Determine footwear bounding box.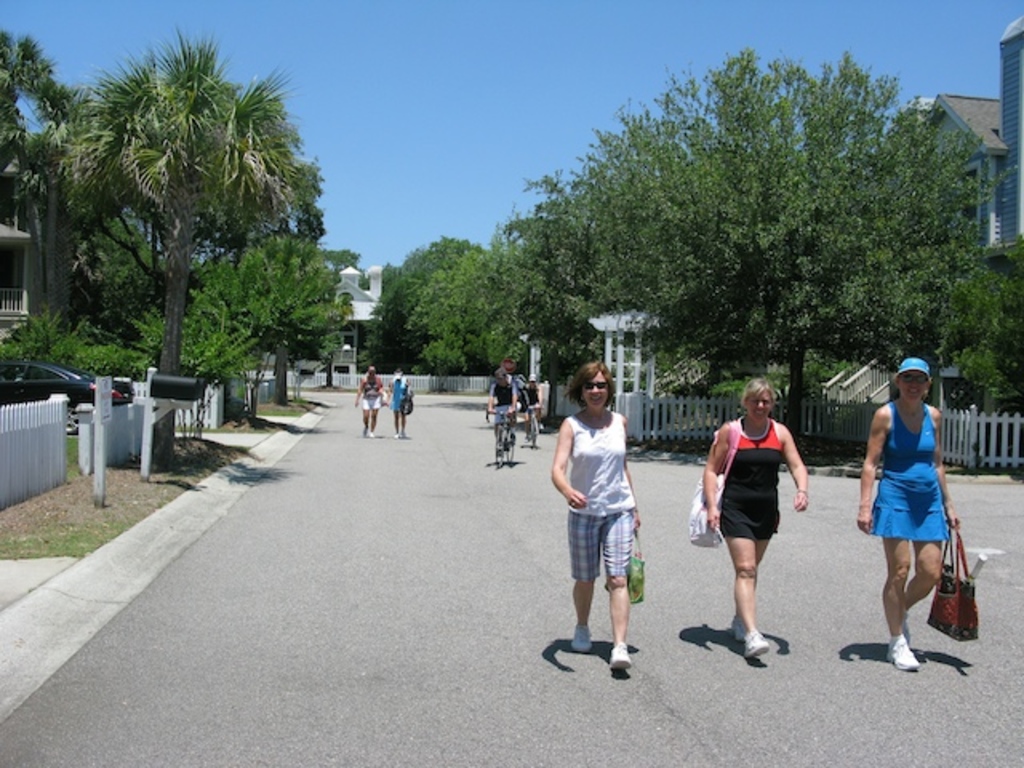
Determined: box=[742, 627, 770, 662].
